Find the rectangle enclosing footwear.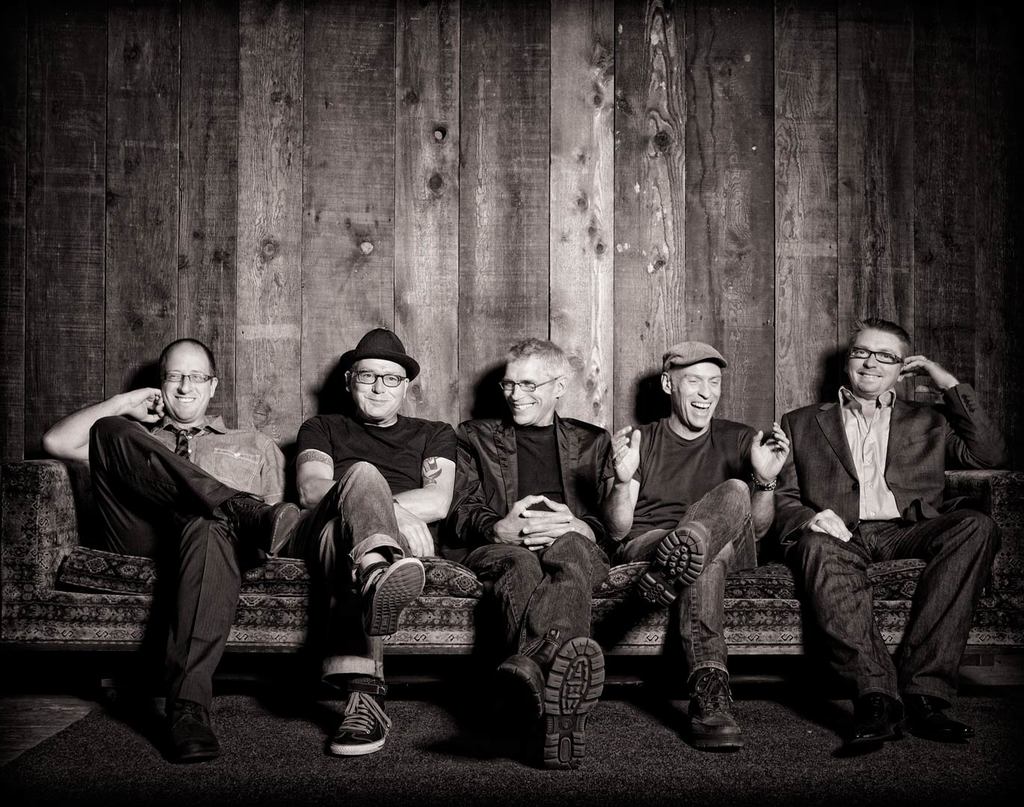
region(496, 652, 542, 714).
